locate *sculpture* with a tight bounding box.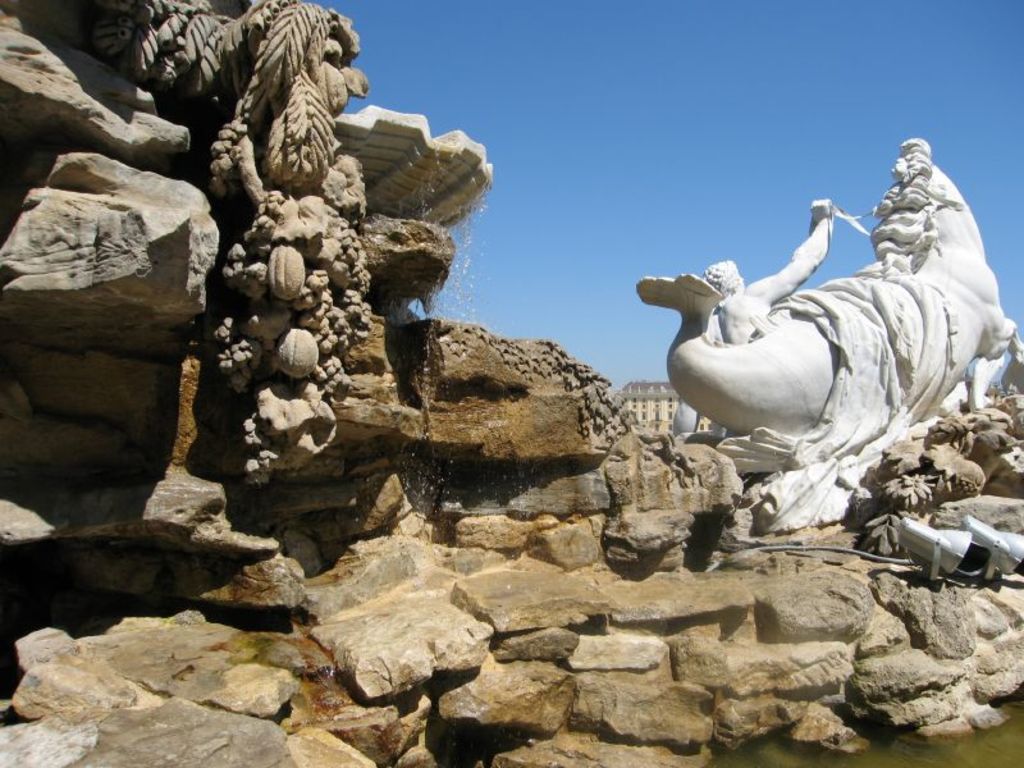
region(73, 0, 362, 499).
